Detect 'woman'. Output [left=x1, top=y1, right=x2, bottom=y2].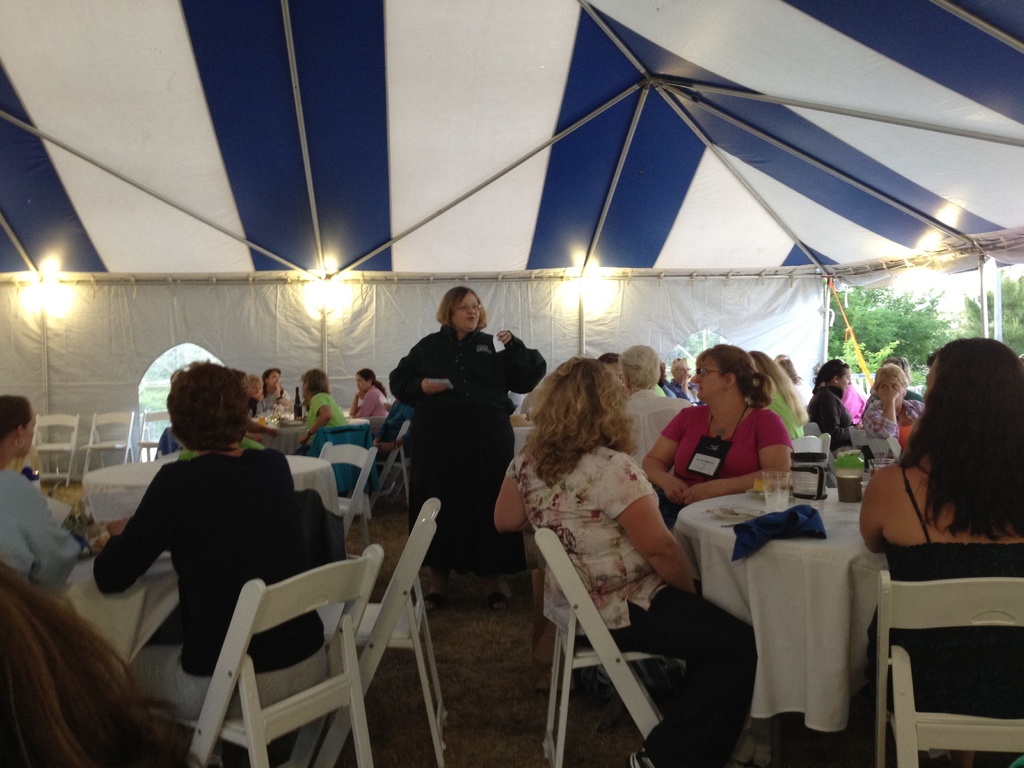
[left=860, top=337, right=1023, bottom=767].
